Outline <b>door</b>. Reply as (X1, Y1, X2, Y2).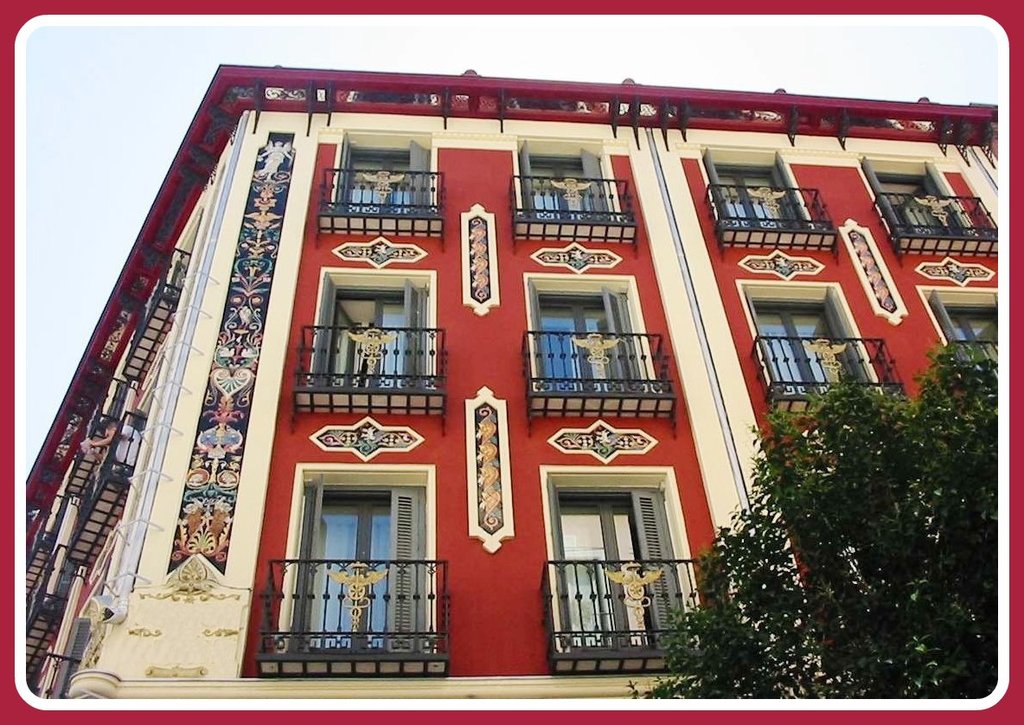
(525, 146, 620, 221).
